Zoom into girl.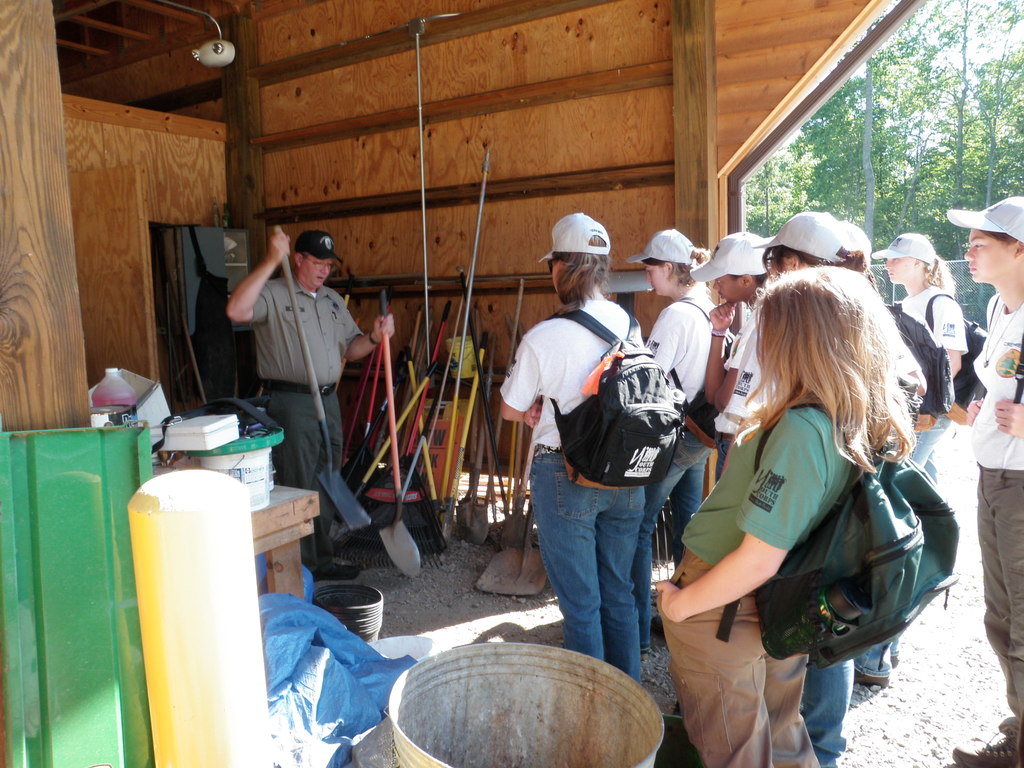
Zoom target: <bbox>872, 233, 966, 586</bbox>.
